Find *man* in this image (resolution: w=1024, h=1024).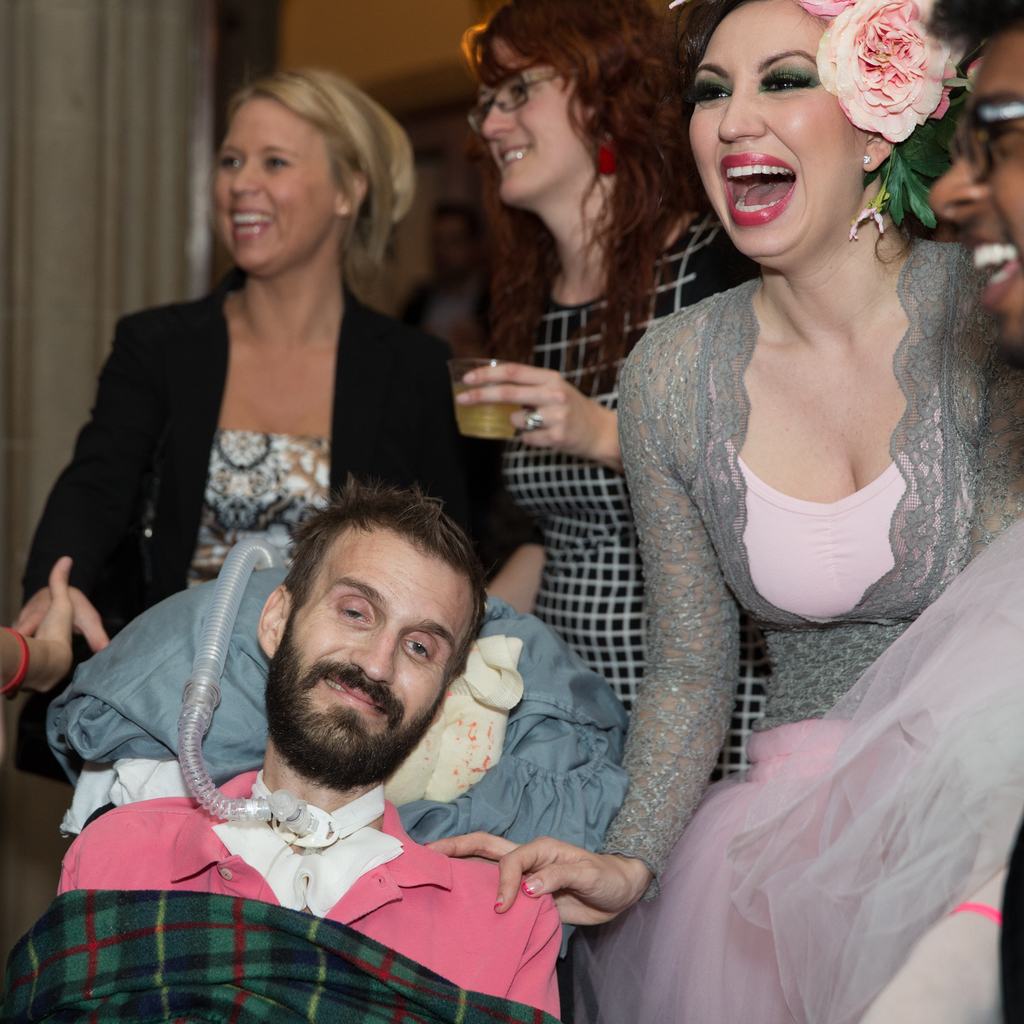
<region>927, 0, 1023, 1023</region>.
